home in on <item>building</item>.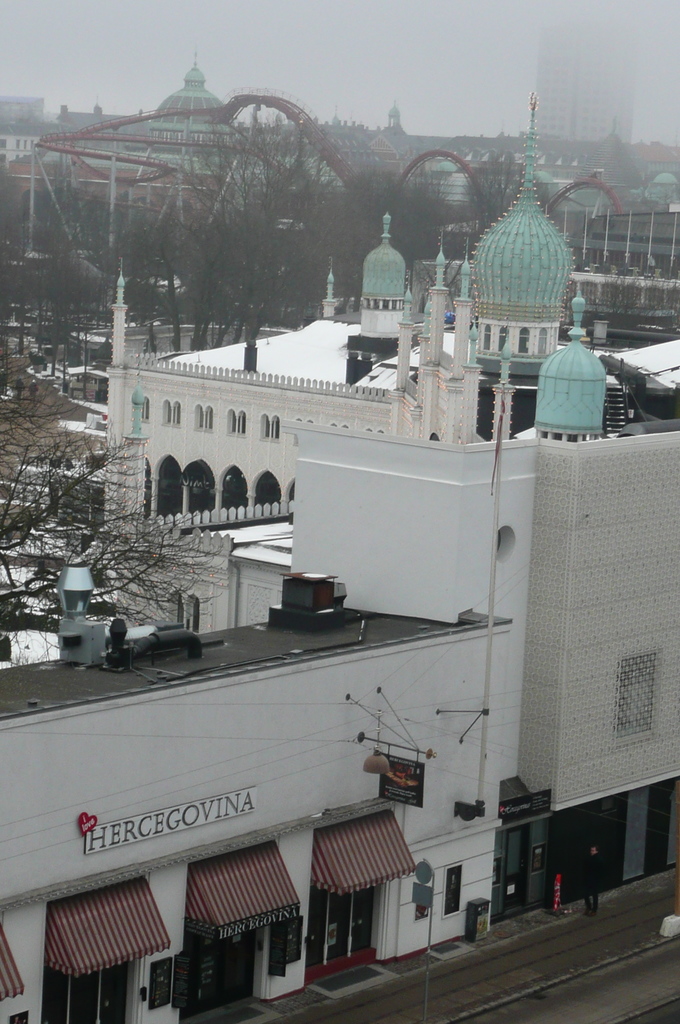
Homed in at box(85, 243, 445, 588).
